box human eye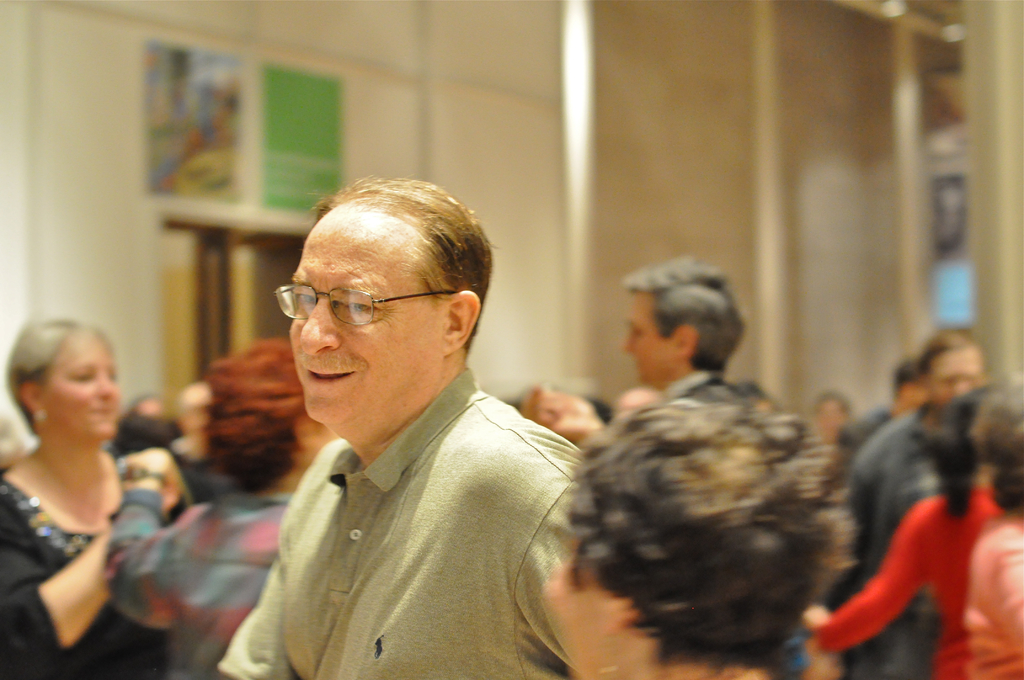
[left=346, top=298, right=374, bottom=318]
